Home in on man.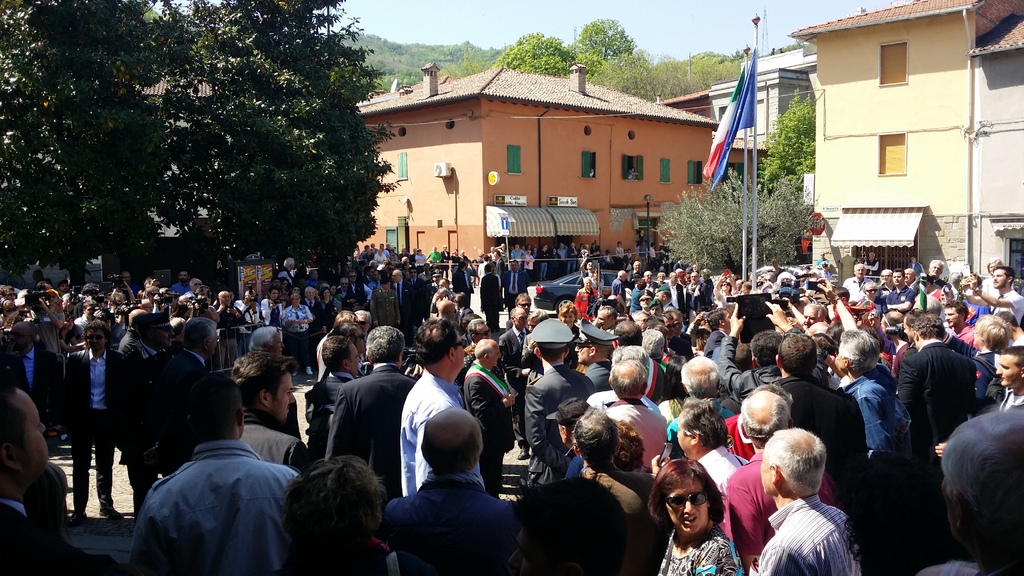
Homed in at box=[609, 268, 631, 312].
